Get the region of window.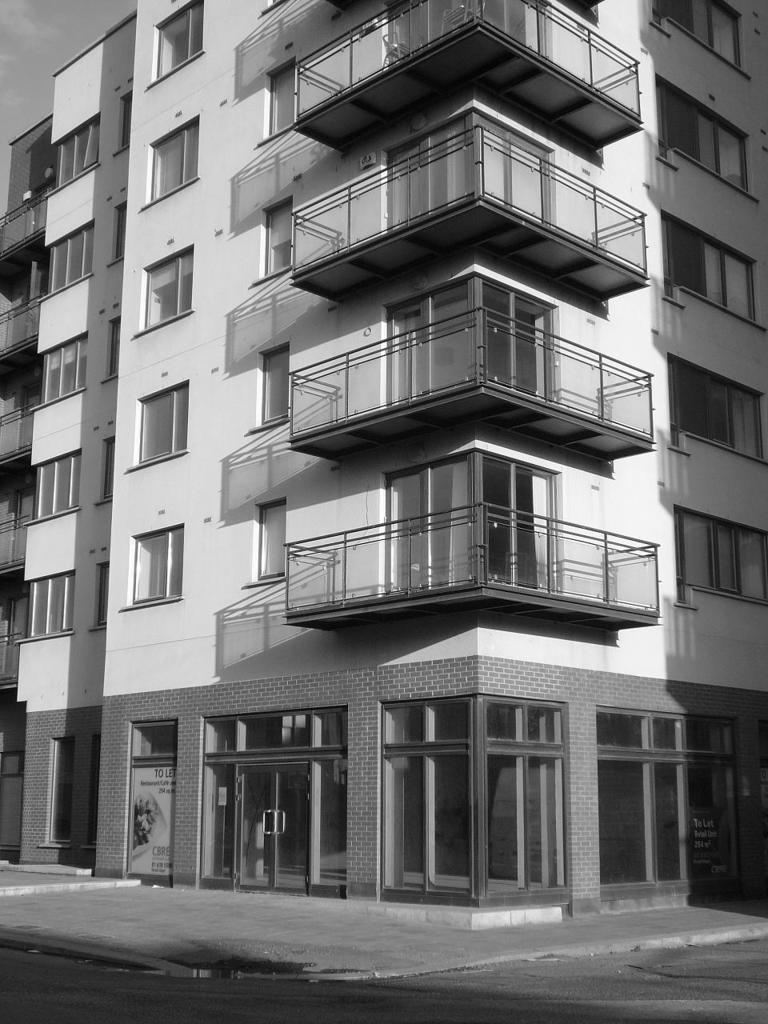
detection(46, 737, 98, 850).
